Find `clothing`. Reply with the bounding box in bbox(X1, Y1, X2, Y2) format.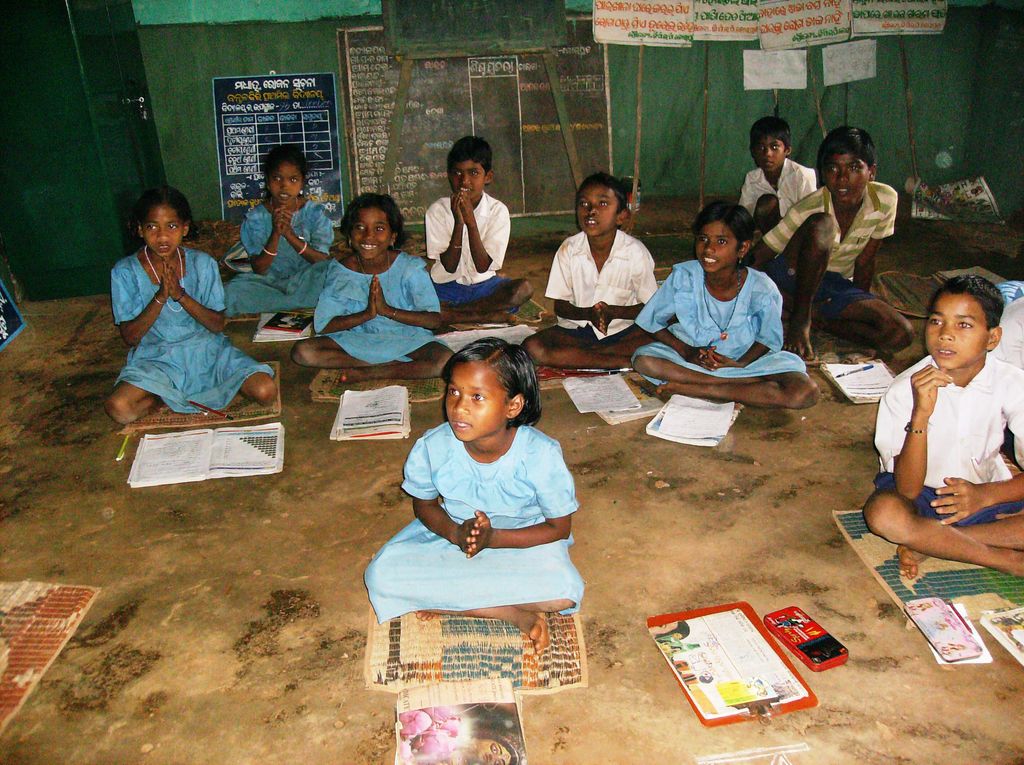
bbox(737, 157, 822, 238).
